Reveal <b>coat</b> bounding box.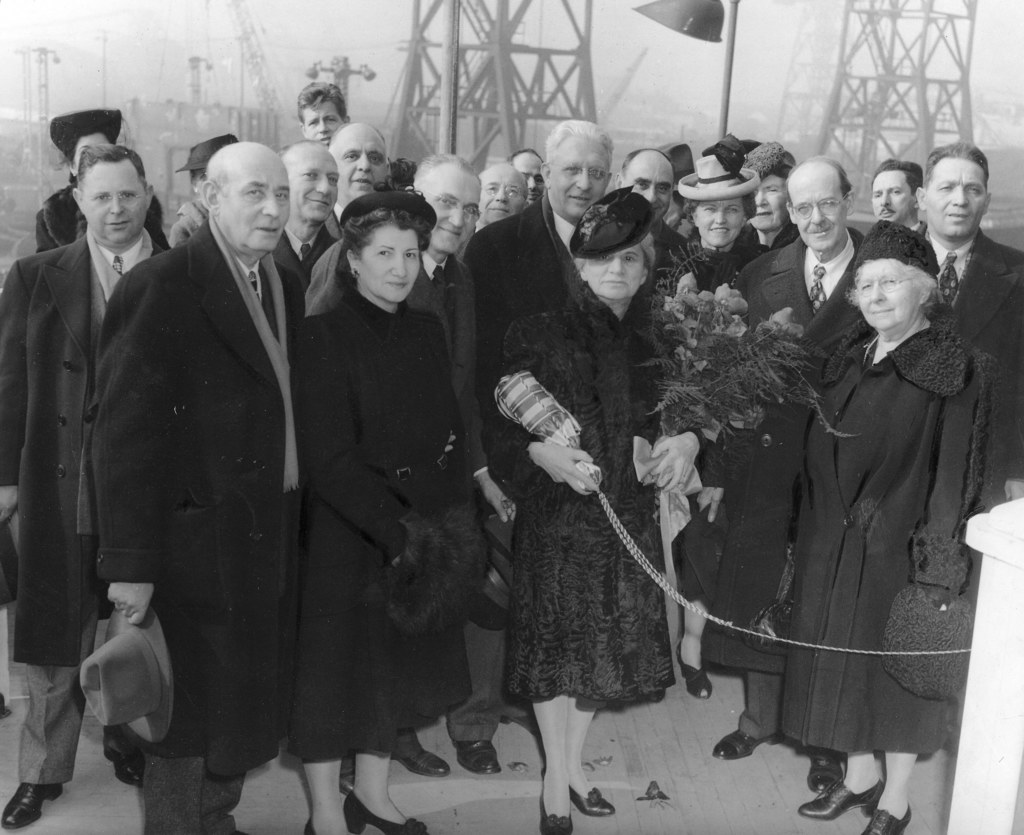
Revealed: (x1=298, y1=272, x2=484, y2=765).
